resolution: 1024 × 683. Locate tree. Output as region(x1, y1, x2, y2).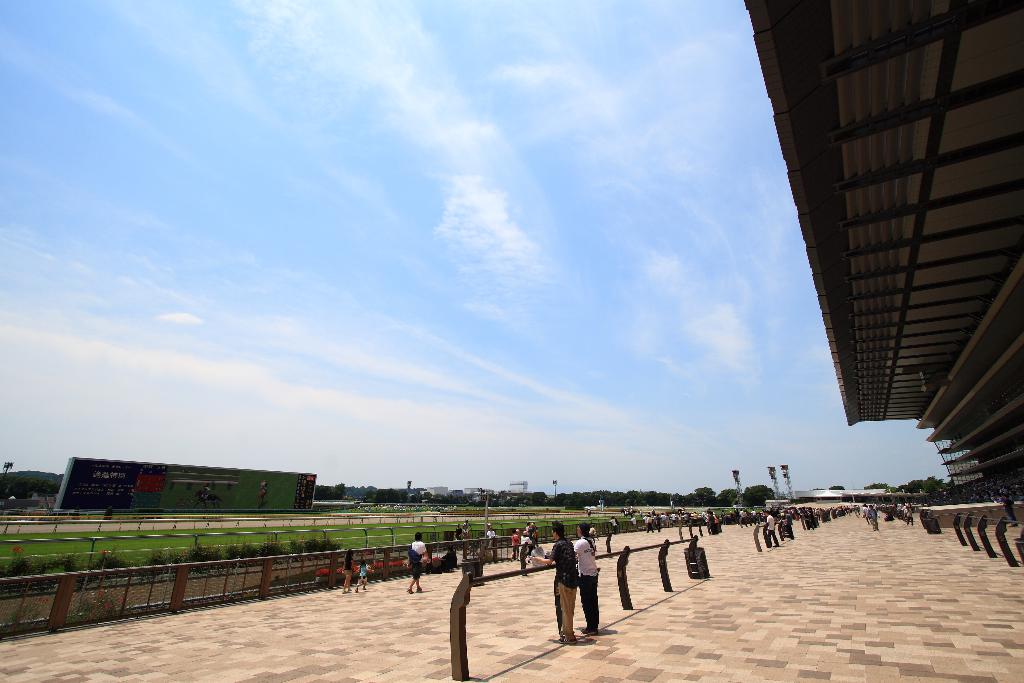
region(910, 469, 961, 505).
